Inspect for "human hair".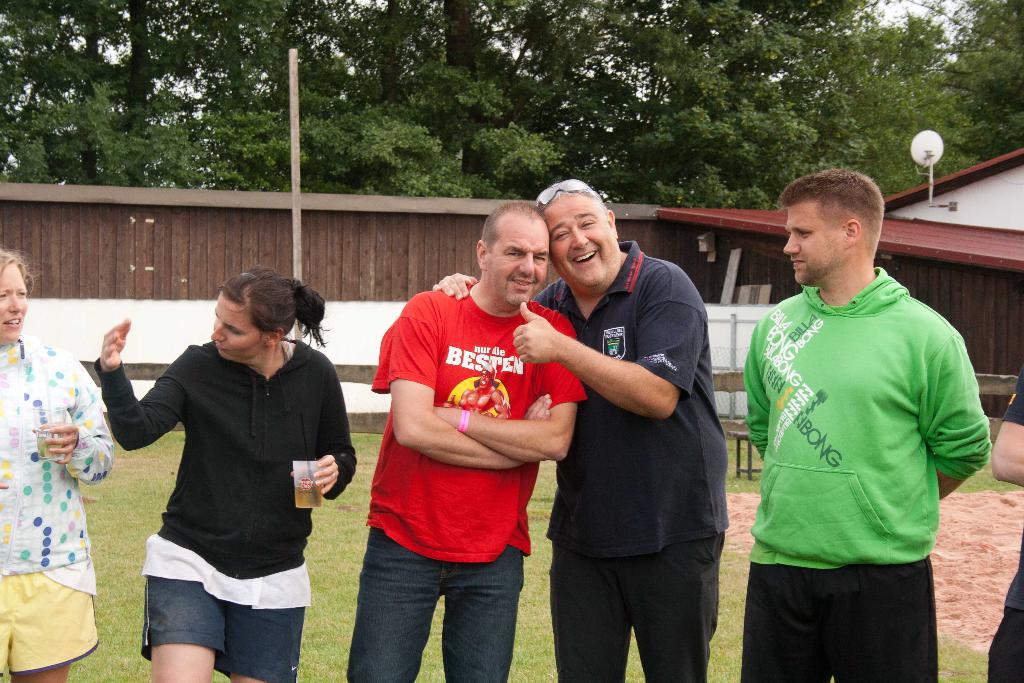
Inspection: box=[482, 200, 542, 249].
